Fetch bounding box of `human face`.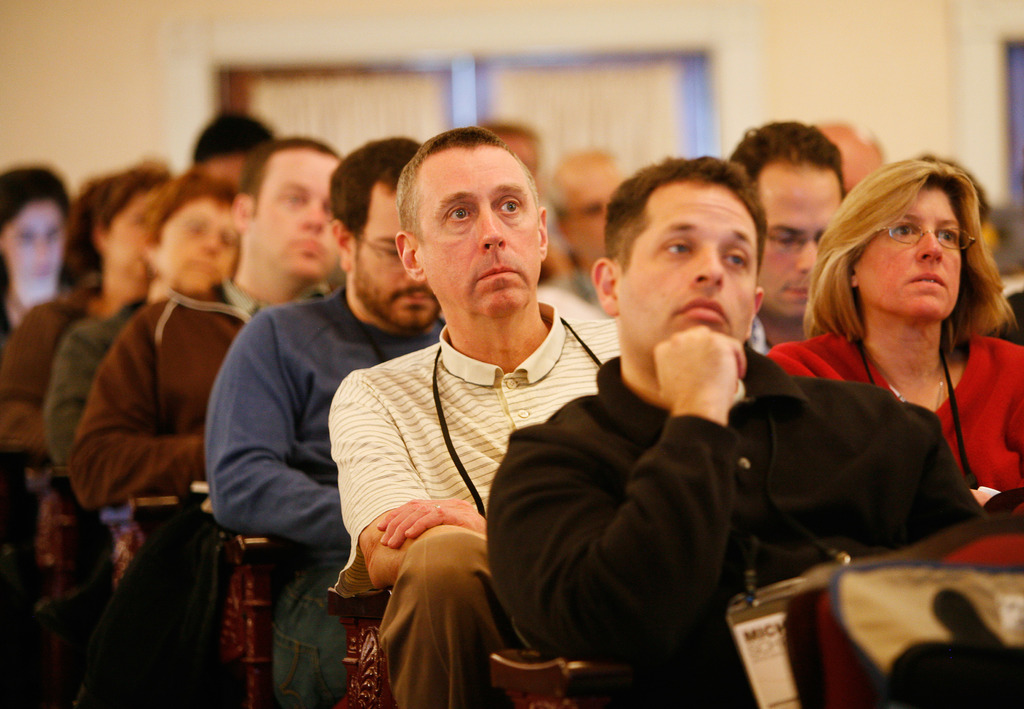
Bbox: box(567, 184, 616, 261).
